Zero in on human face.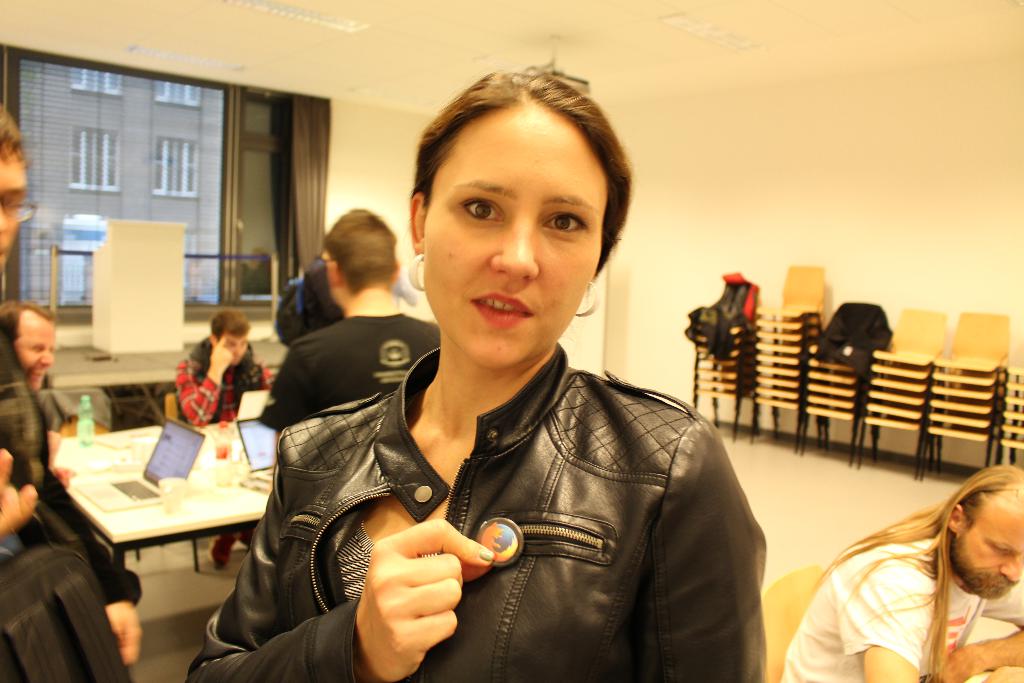
Zeroed in: Rect(220, 333, 247, 366).
